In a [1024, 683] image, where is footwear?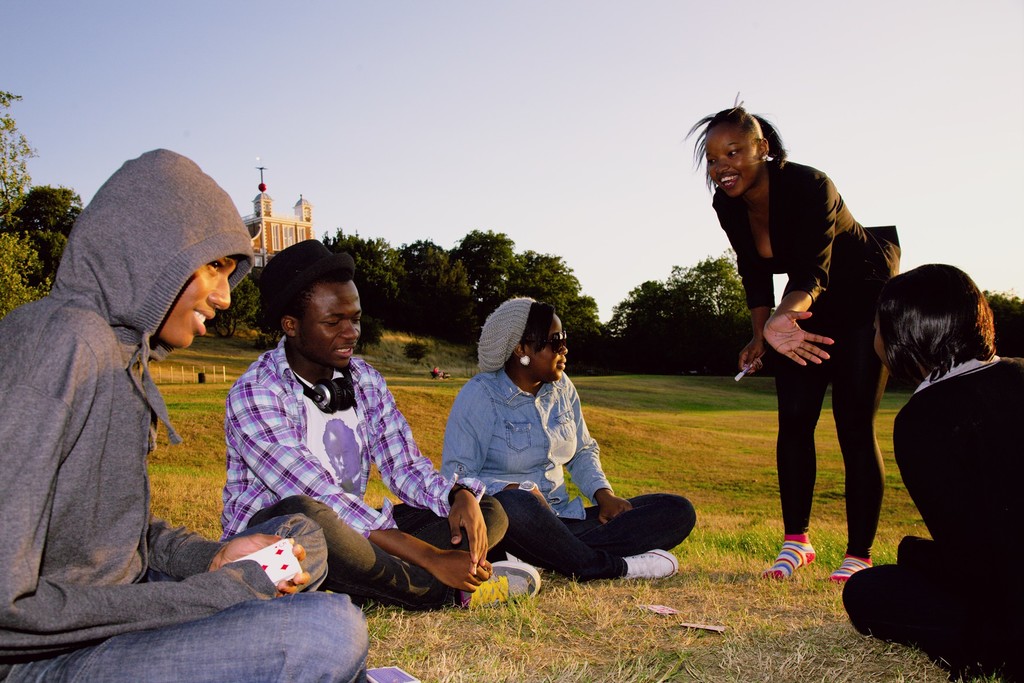
x1=461, y1=559, x2=541, y2=607.
